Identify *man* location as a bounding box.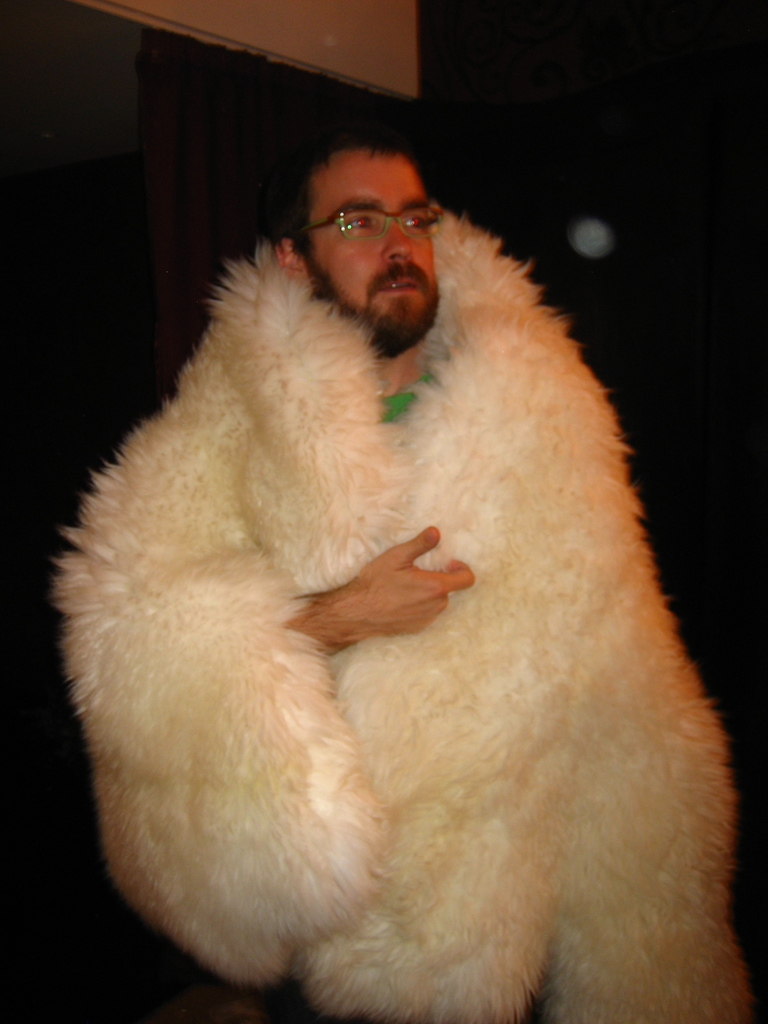
x1=94 y1=193 x2=705 y2=1014.
